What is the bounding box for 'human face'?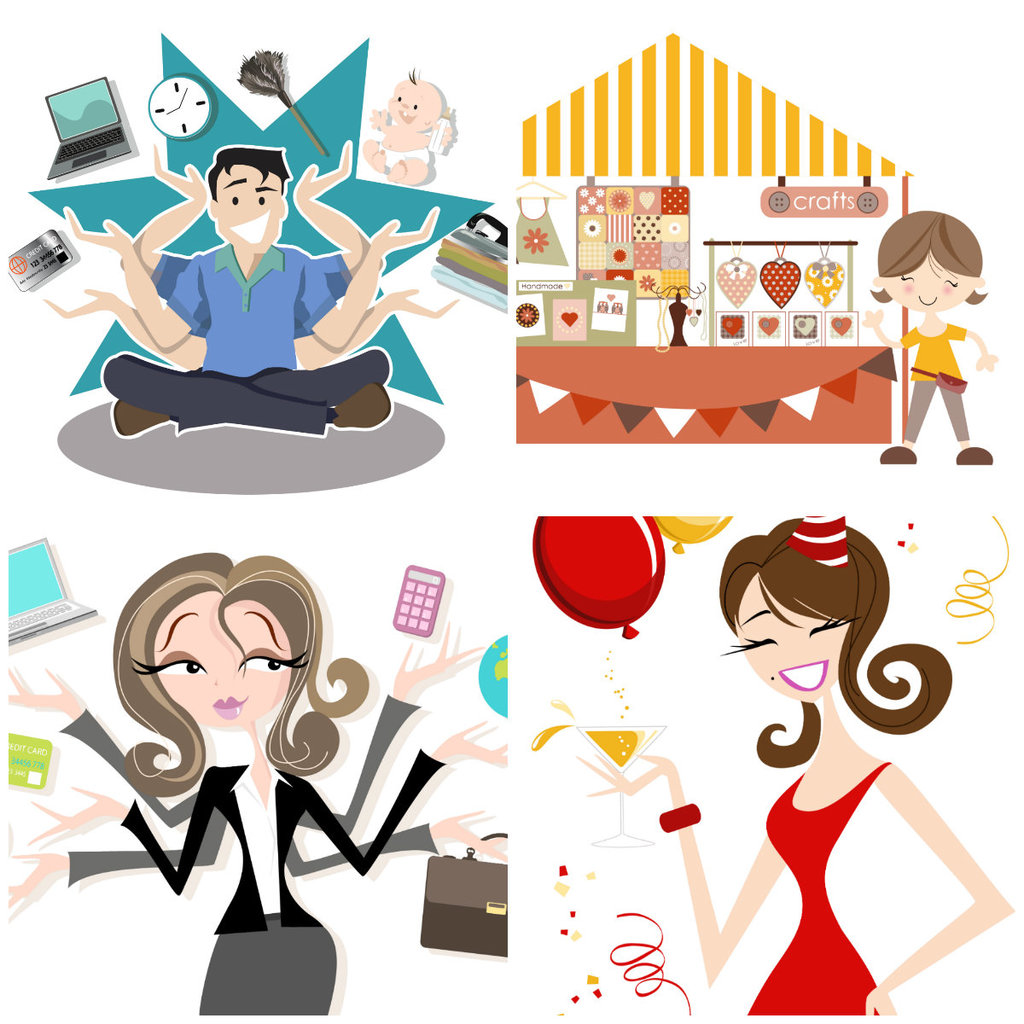
left=885, top=258, right=977, bottom=309.
